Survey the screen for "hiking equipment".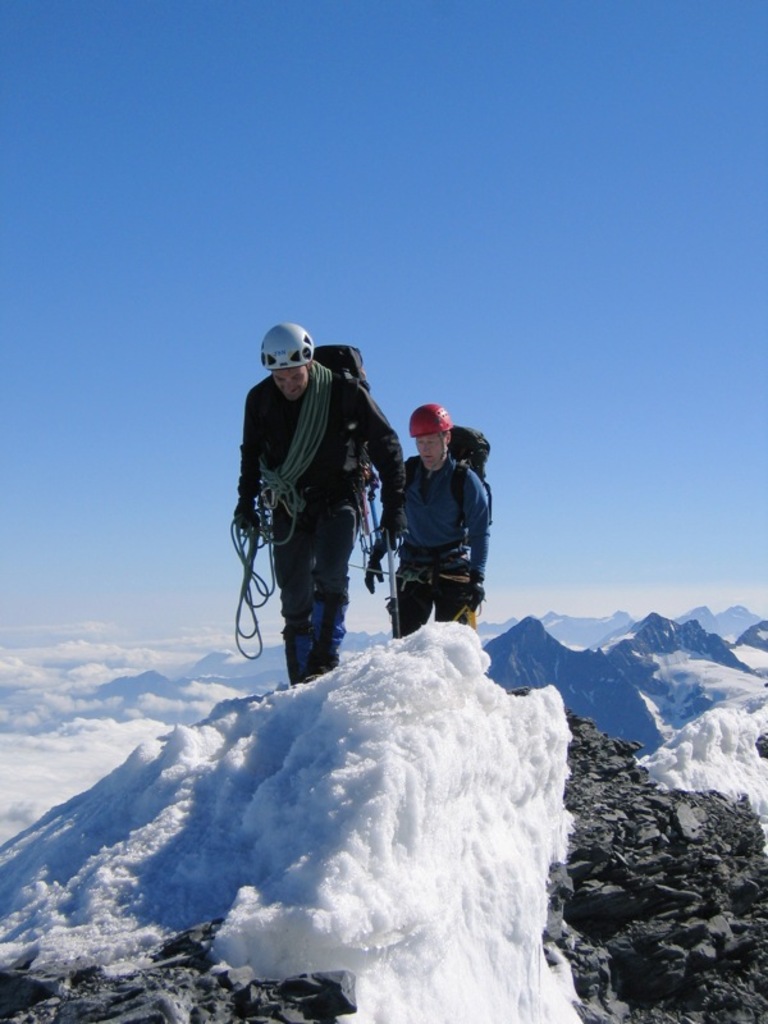
Survey found: <region>401, 428, 493, 540</region>.
